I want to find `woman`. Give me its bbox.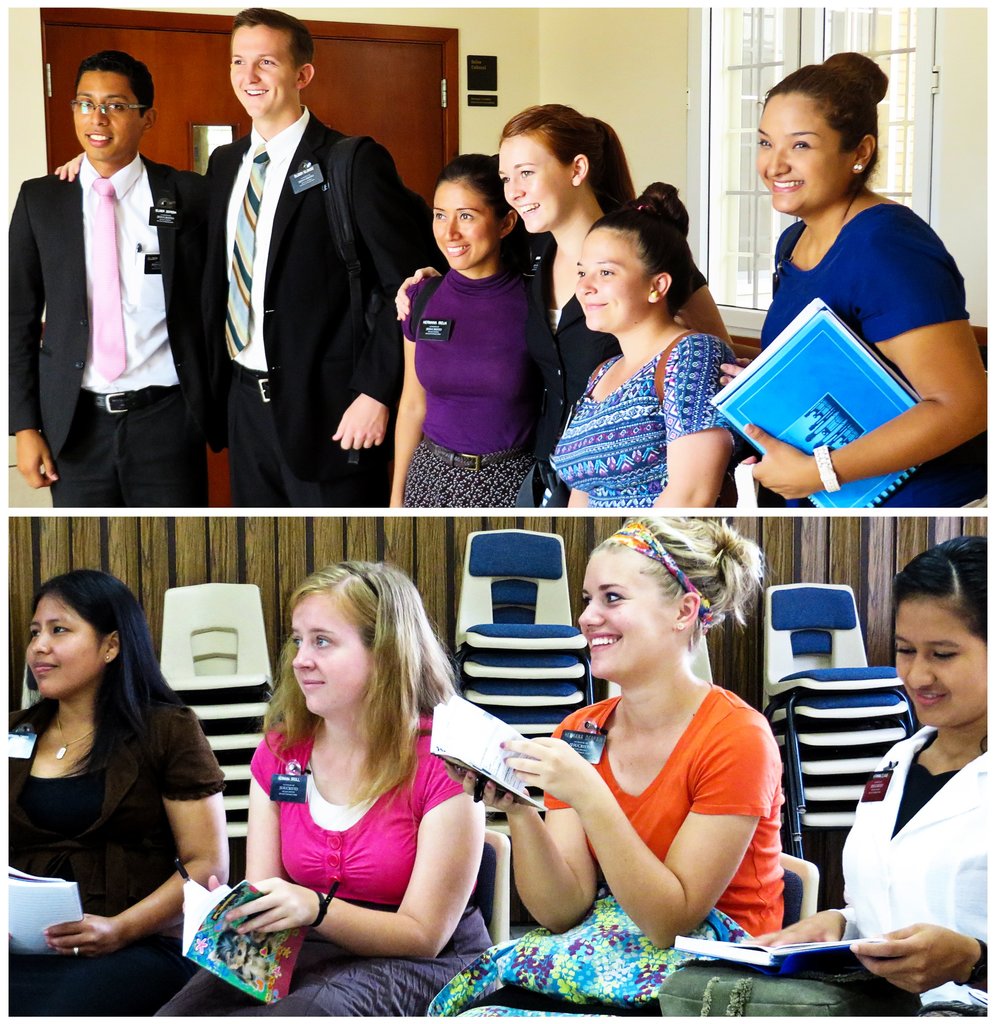
bbox=[144, 460, 564, 1017].
